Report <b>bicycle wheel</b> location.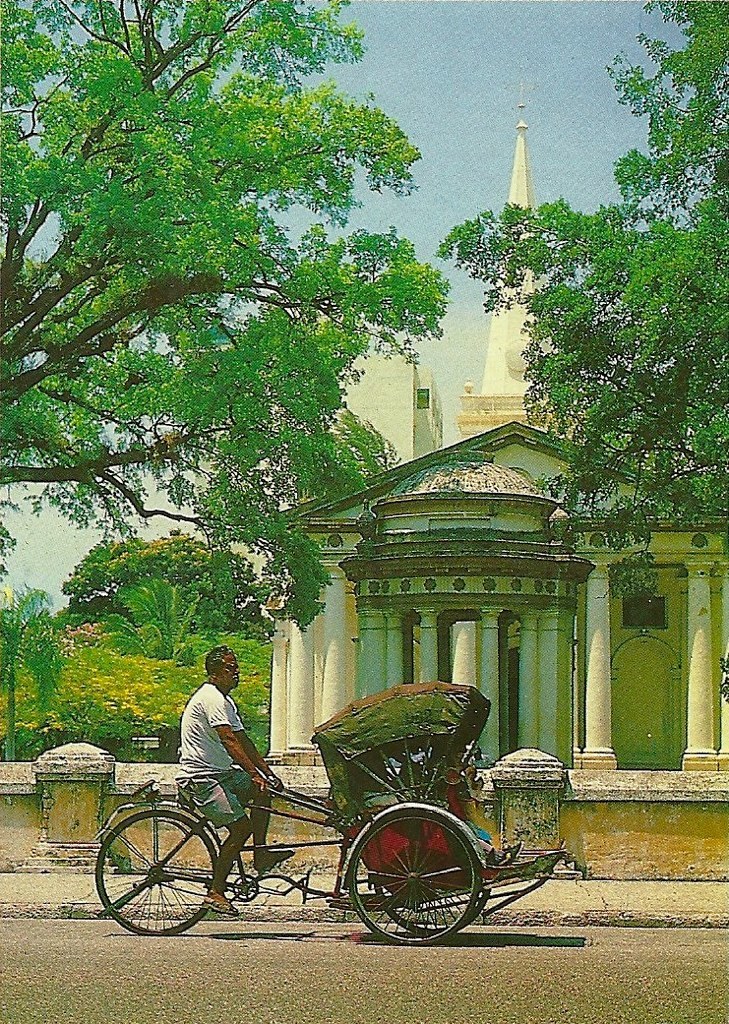
Report: region(94, 813, 218, 939).
